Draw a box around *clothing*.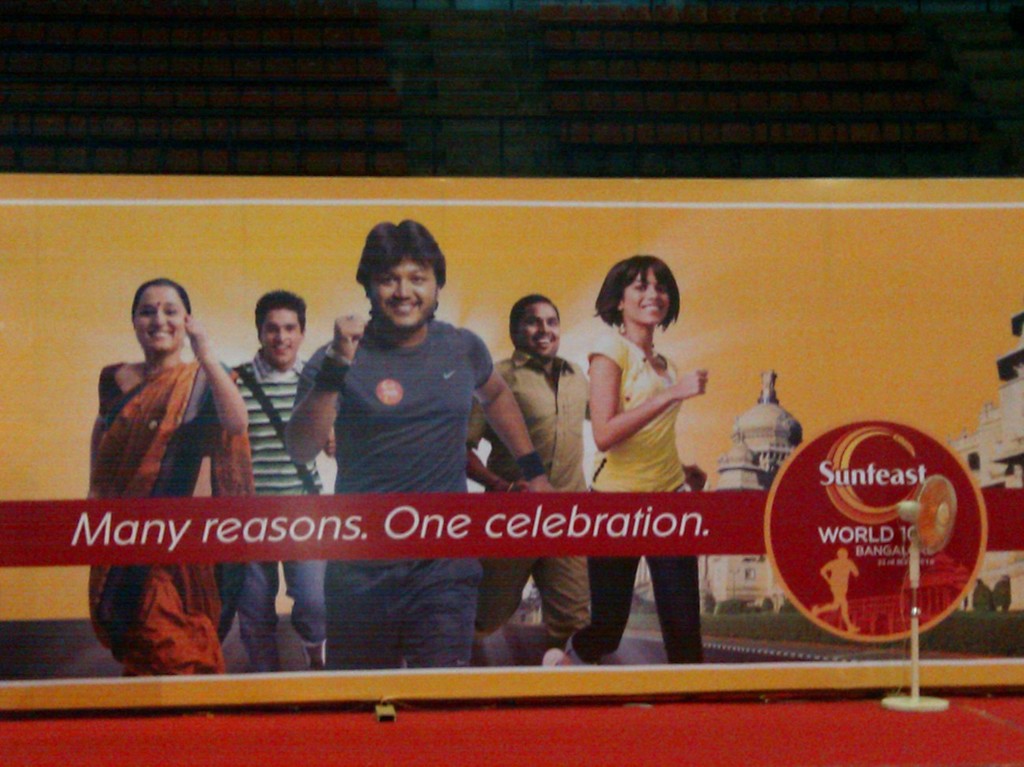
582:327:699:667.
